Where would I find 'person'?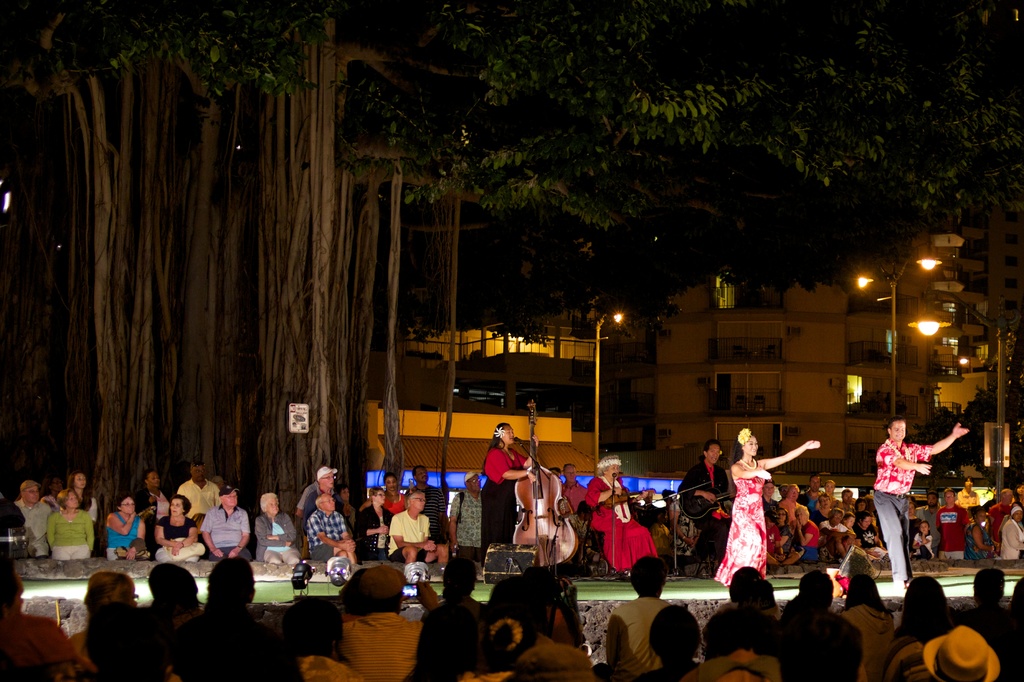
At rect(165, 553, 300, 681).
